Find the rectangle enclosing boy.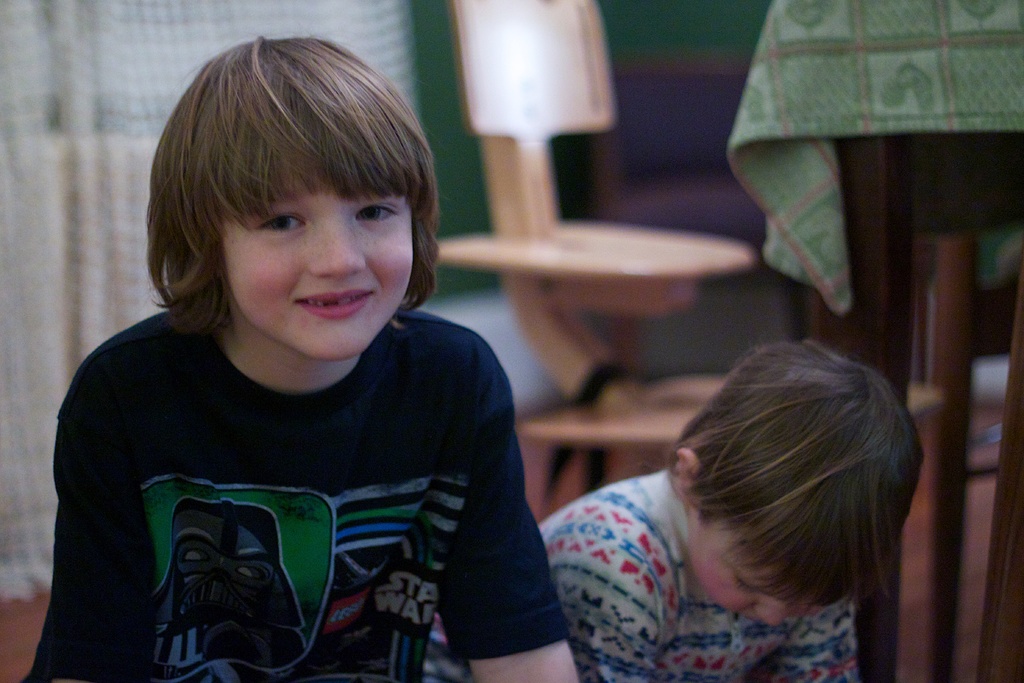
crop(9, 30, 577, 682).
